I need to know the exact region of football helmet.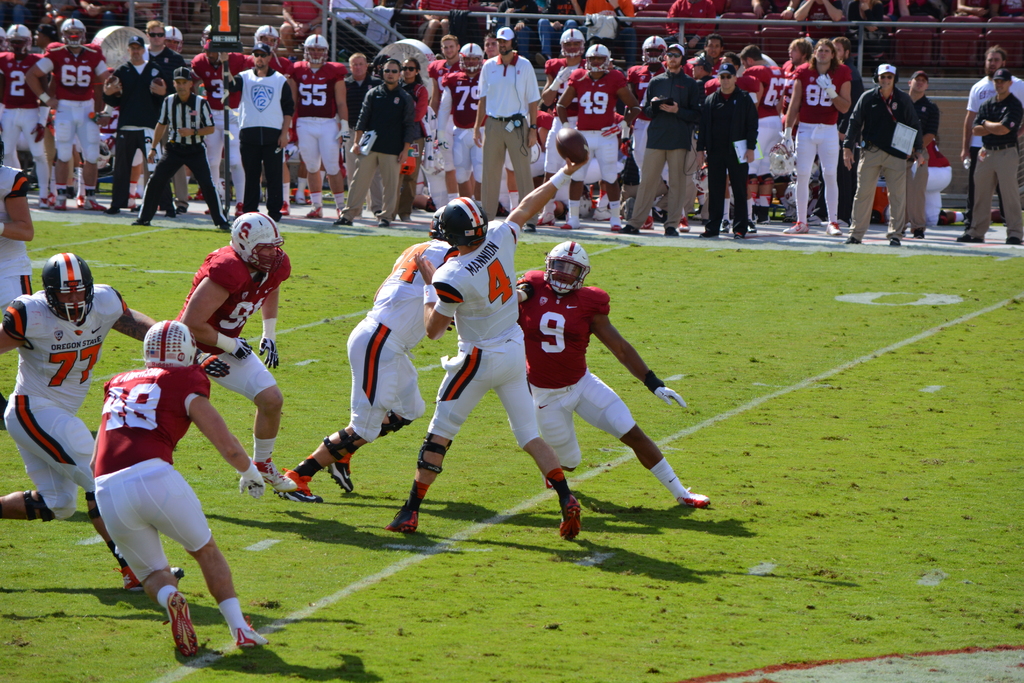
Region: 299:26:328:69.
